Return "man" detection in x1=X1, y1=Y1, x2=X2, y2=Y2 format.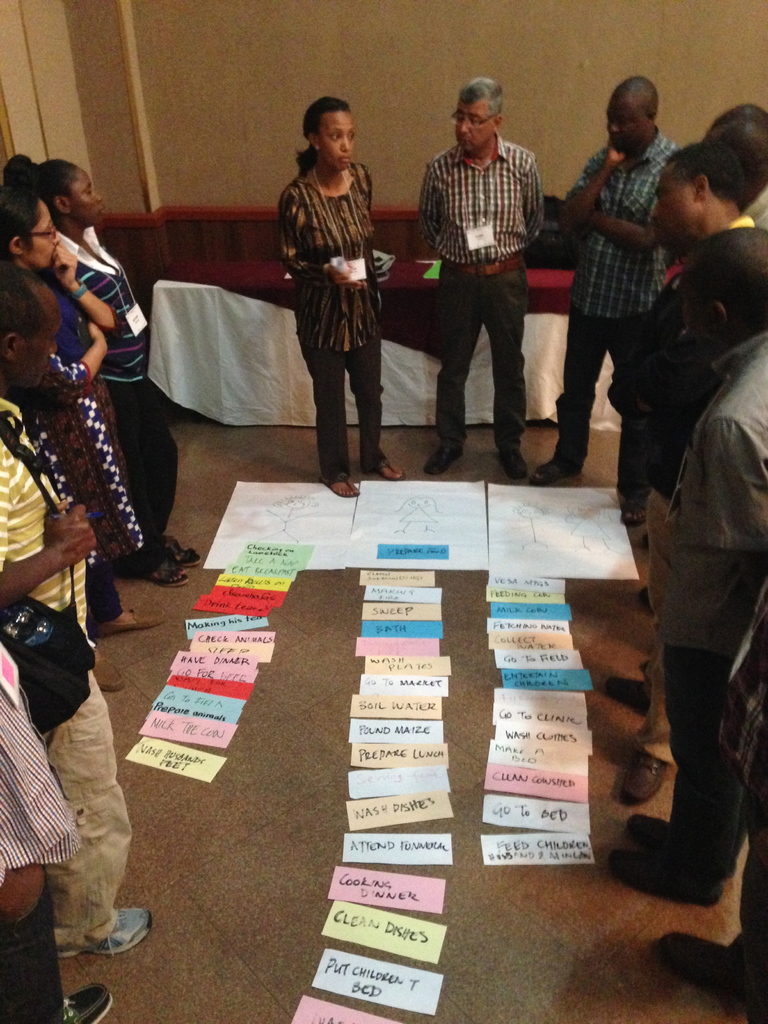
x1=610, y1=215, x2=767, y2=911.
